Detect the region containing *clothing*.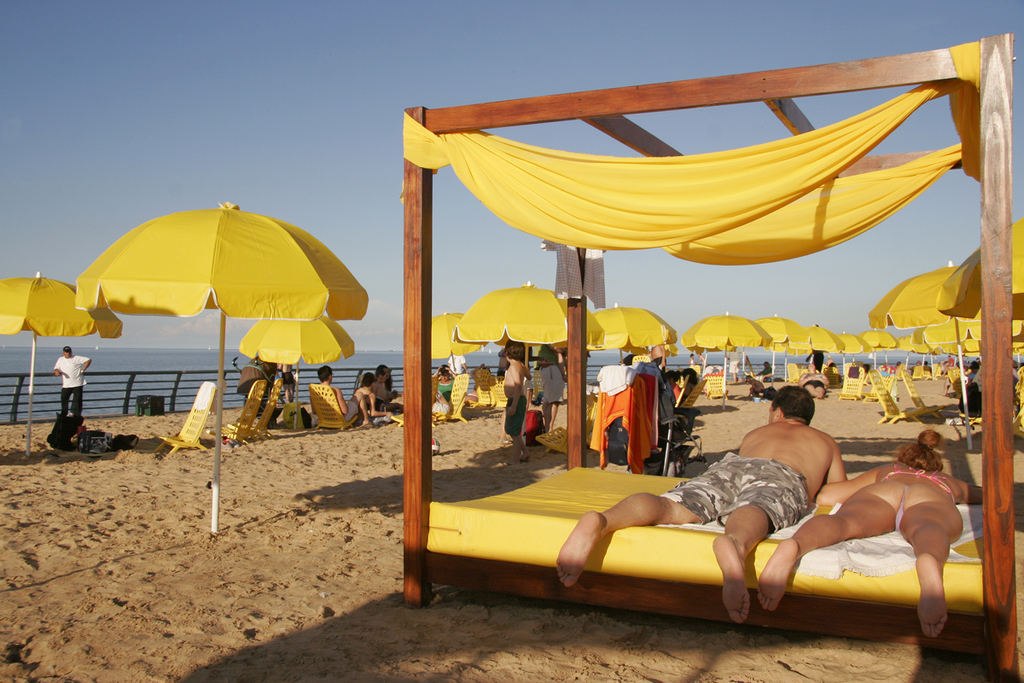
(x1=627, y1=357, x2=678, y2=423).
